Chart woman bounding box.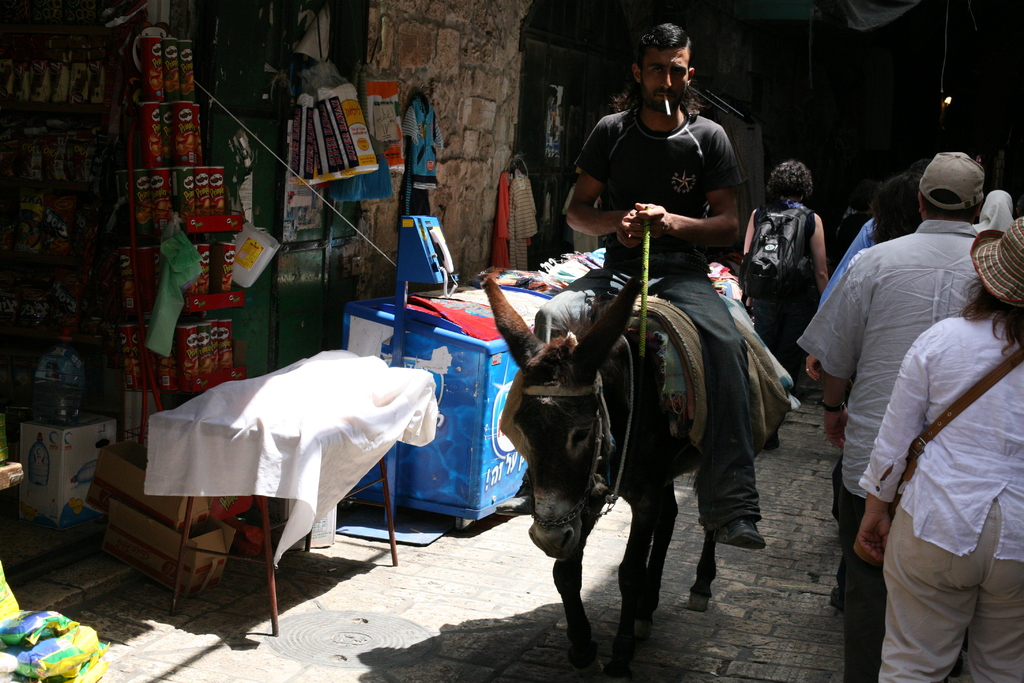
Charted: <box>753,153,848,350</box>.
